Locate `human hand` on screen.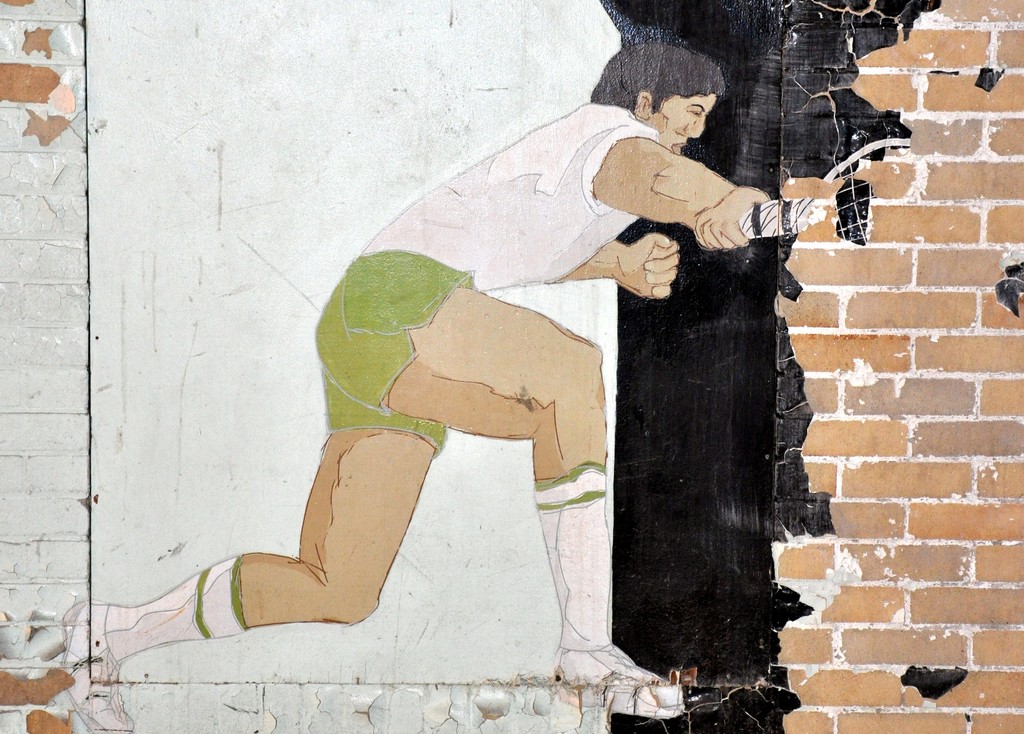
On screen at {"x1": 605, "y1": 225, "x2": 709, "y2": 294}.
